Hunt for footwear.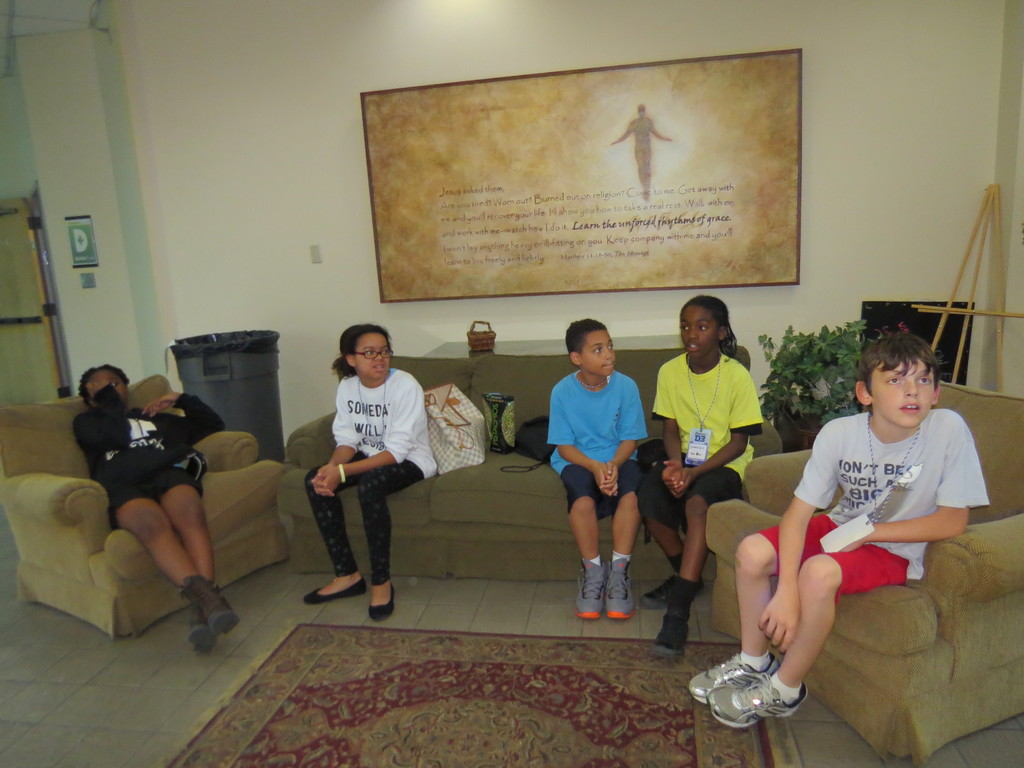
Hunted down at <region>368, 585, 398, 623</region>.
